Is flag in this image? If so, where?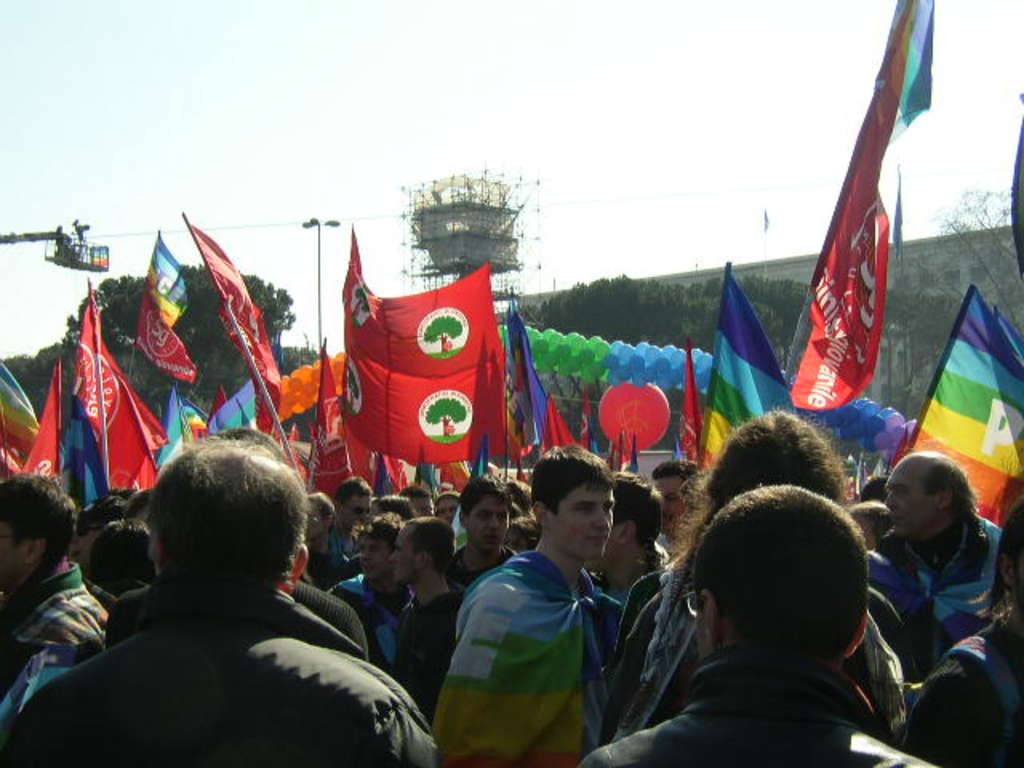
Yes, at <box>336,250,504,483</box>.
